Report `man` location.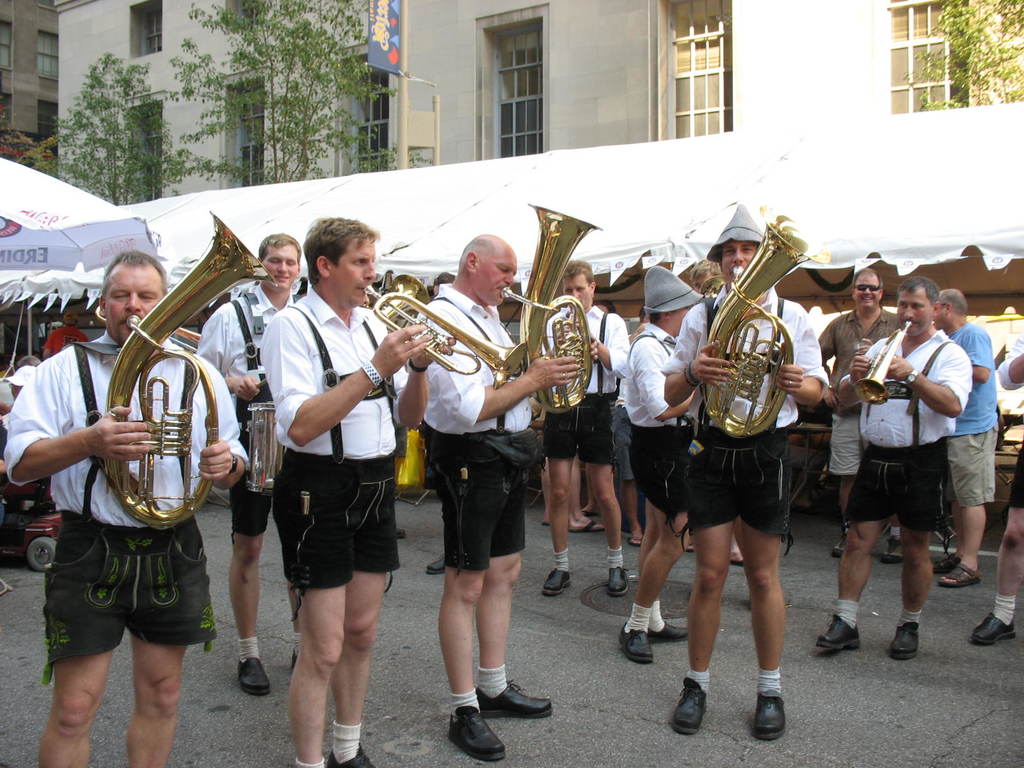
Report: bbox=[257, 214, 463, 767].
